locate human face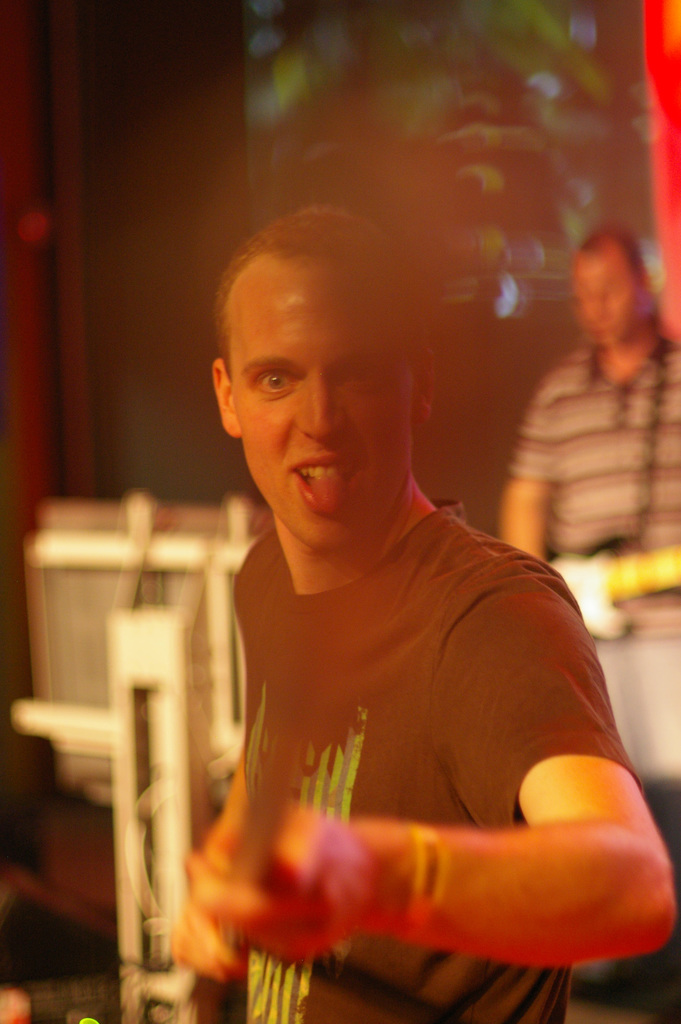
[234, 273, 403, 543]
